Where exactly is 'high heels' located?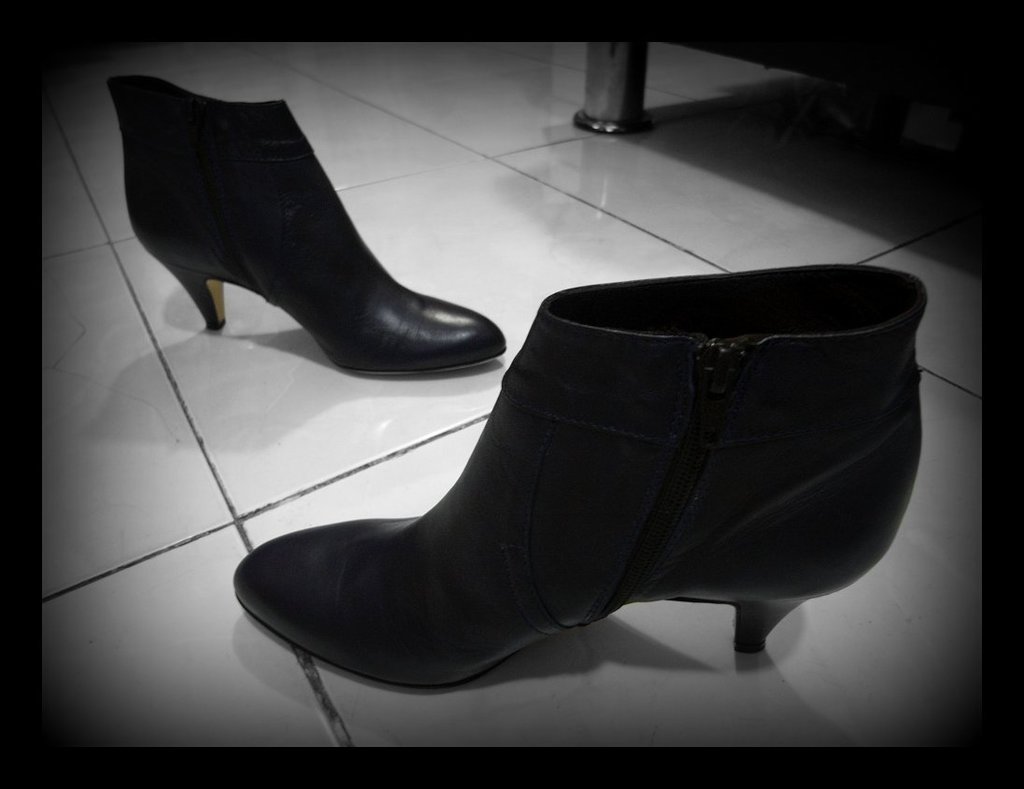
Its bounding box is (x1=123, y1=78, x2=525, y2=402).
